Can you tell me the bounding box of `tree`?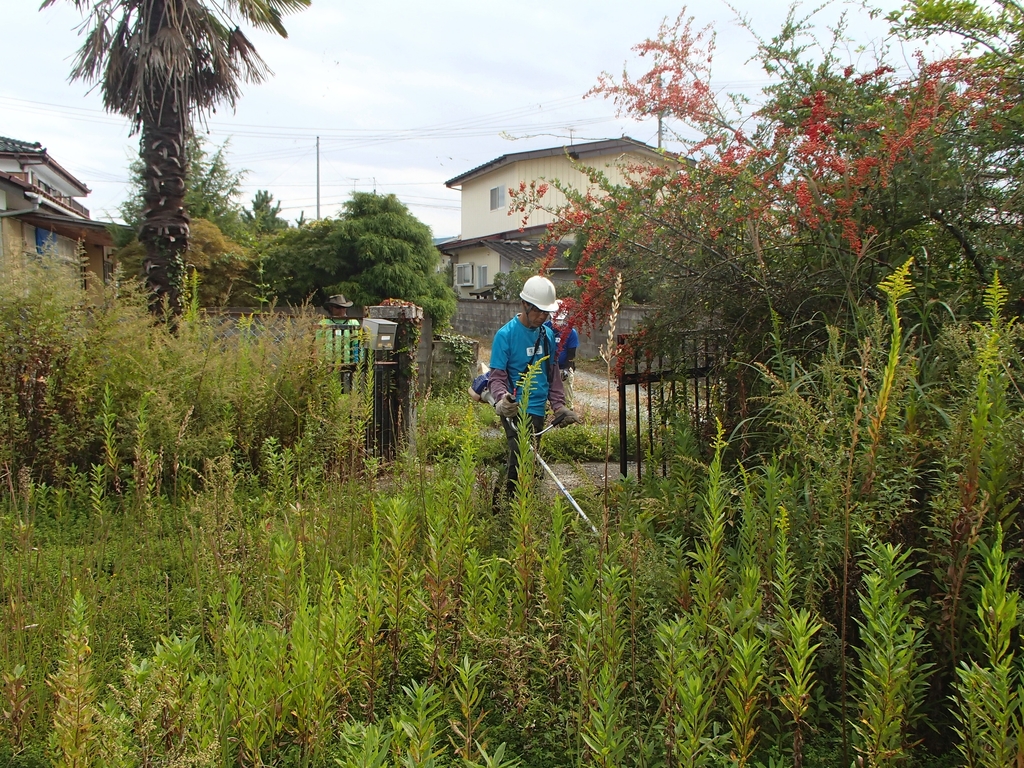
locate(65, 0, 324, 328).
